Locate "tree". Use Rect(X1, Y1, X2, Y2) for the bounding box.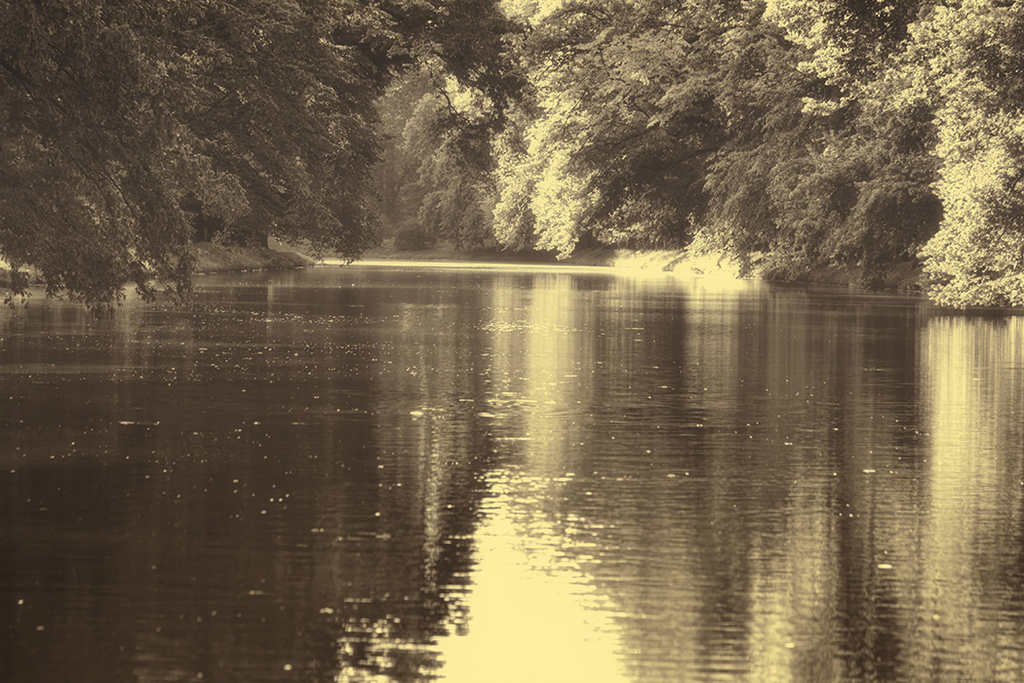
Rect(891, 0, 1023, 309).
